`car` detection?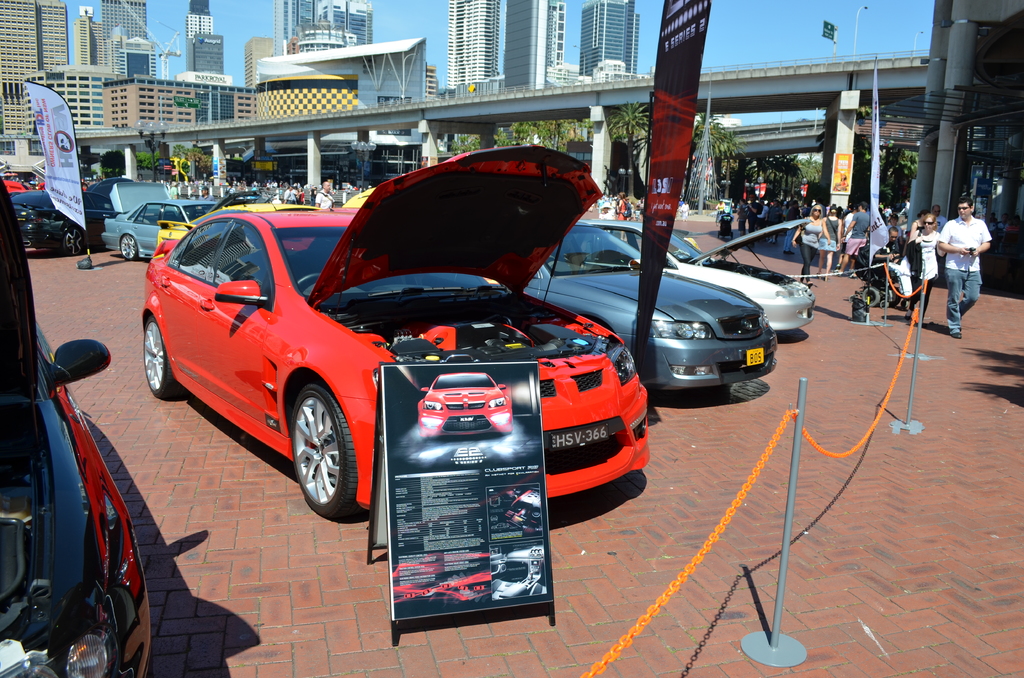
crop(0, 168, 49, 200)
